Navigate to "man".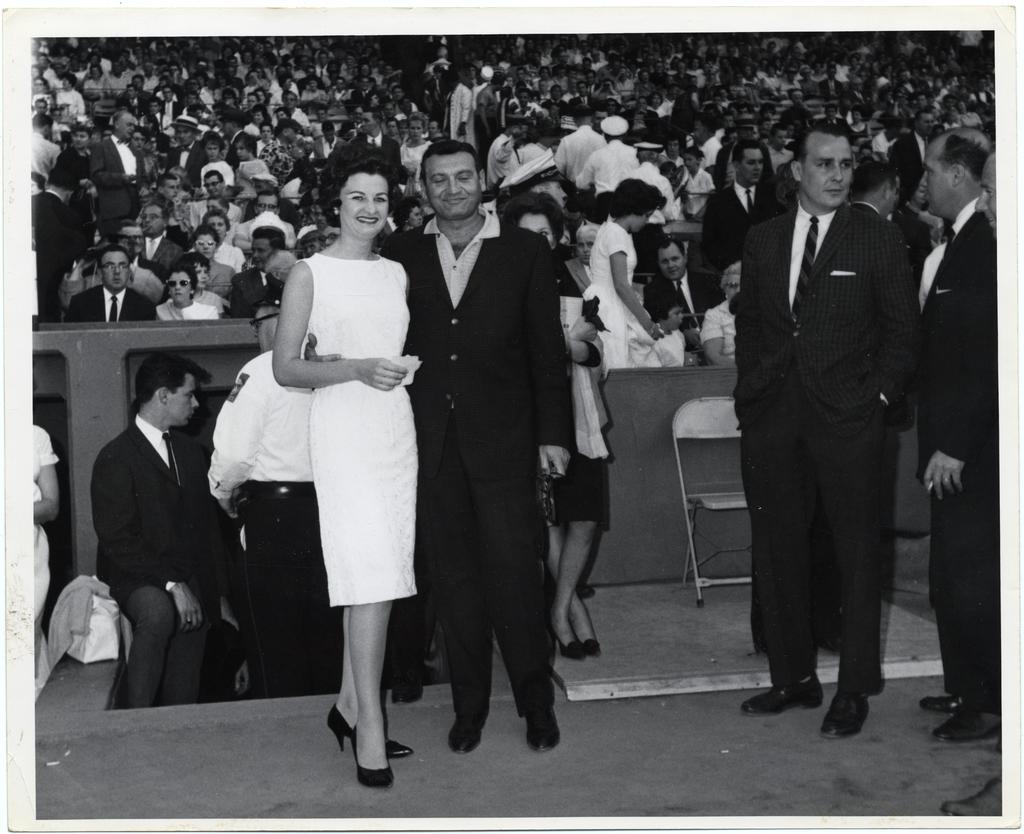
Navigation target: [908, 138, 1010, 771].
